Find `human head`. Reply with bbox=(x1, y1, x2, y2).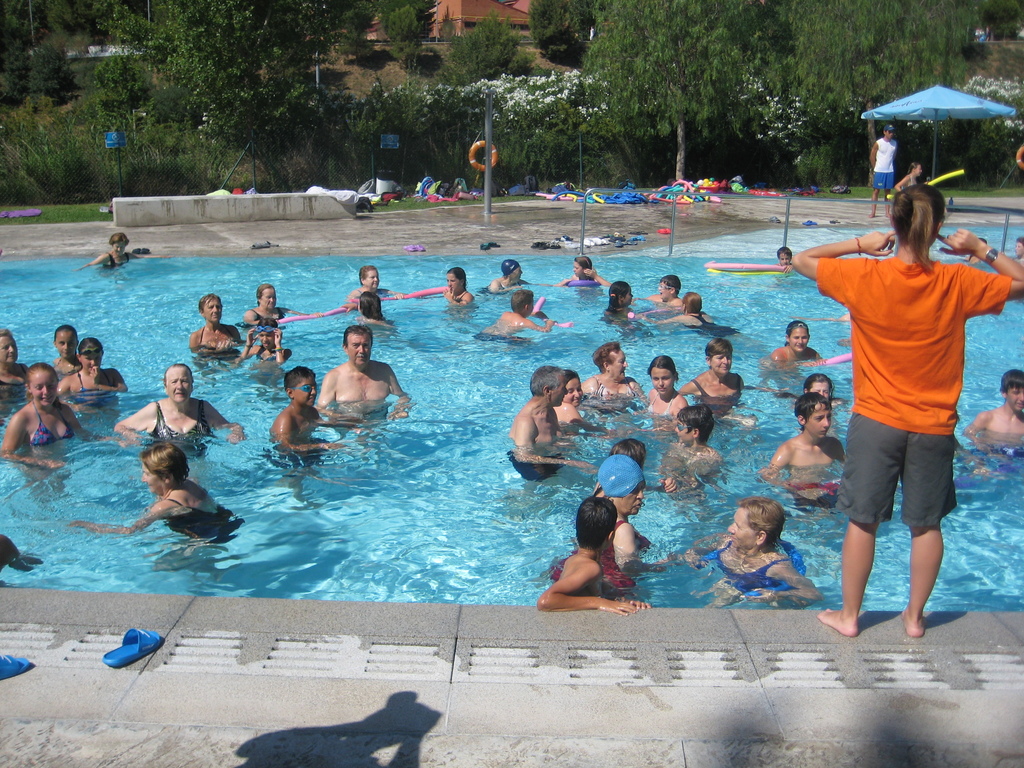
bbox=(138, 442, 190, 497).
